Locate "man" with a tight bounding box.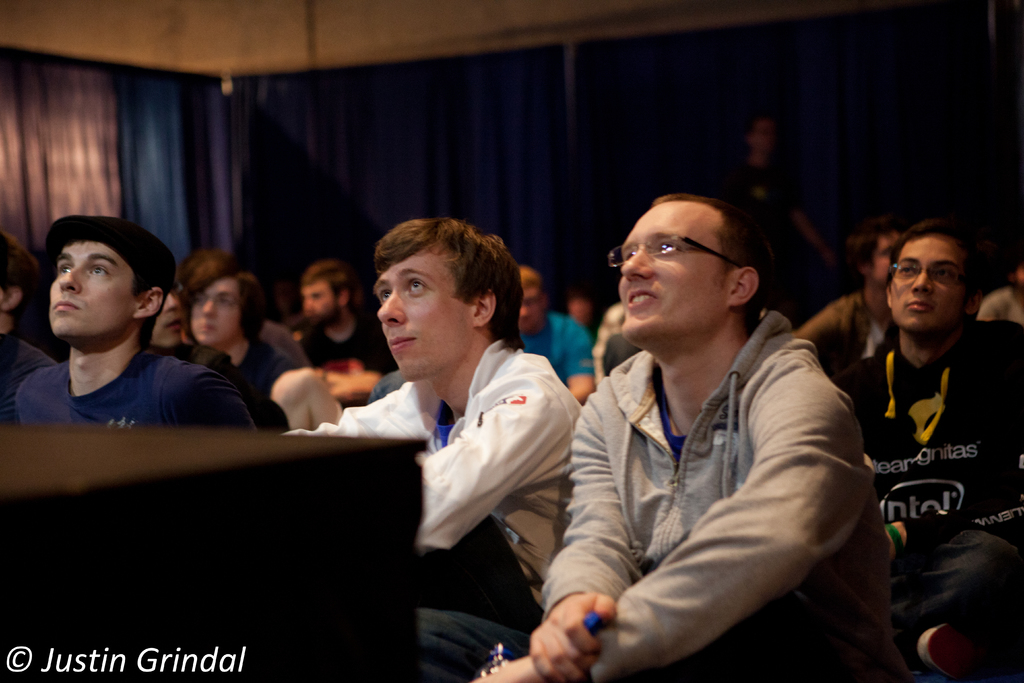
(x1=270, y1=220, x2=577, y2=682).
